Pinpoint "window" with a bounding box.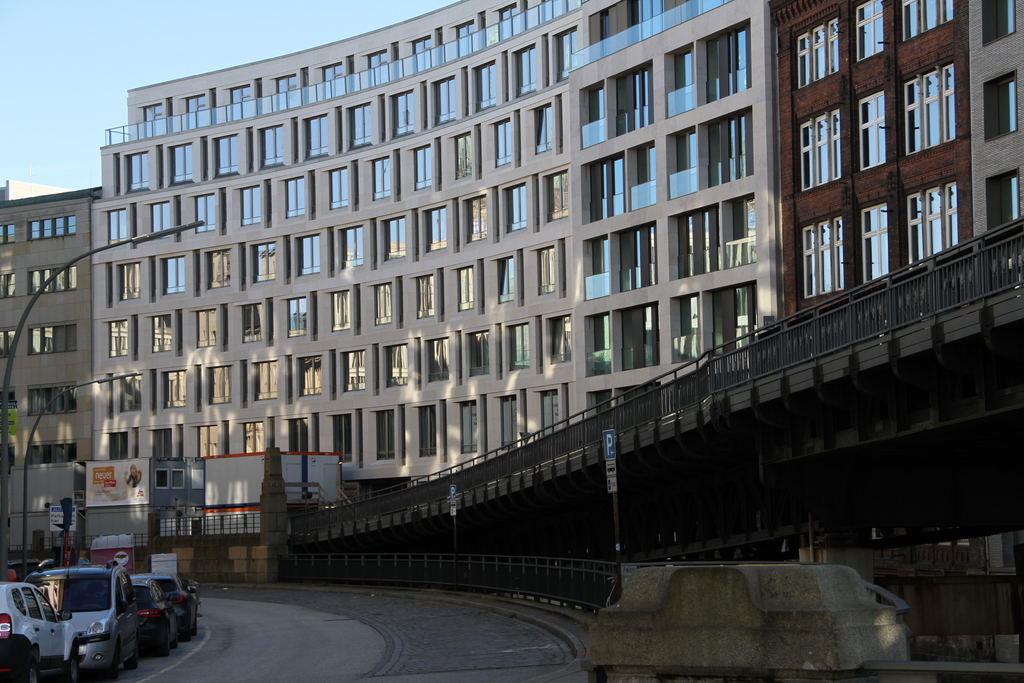
bbox=(854, 0, 884, 60).
